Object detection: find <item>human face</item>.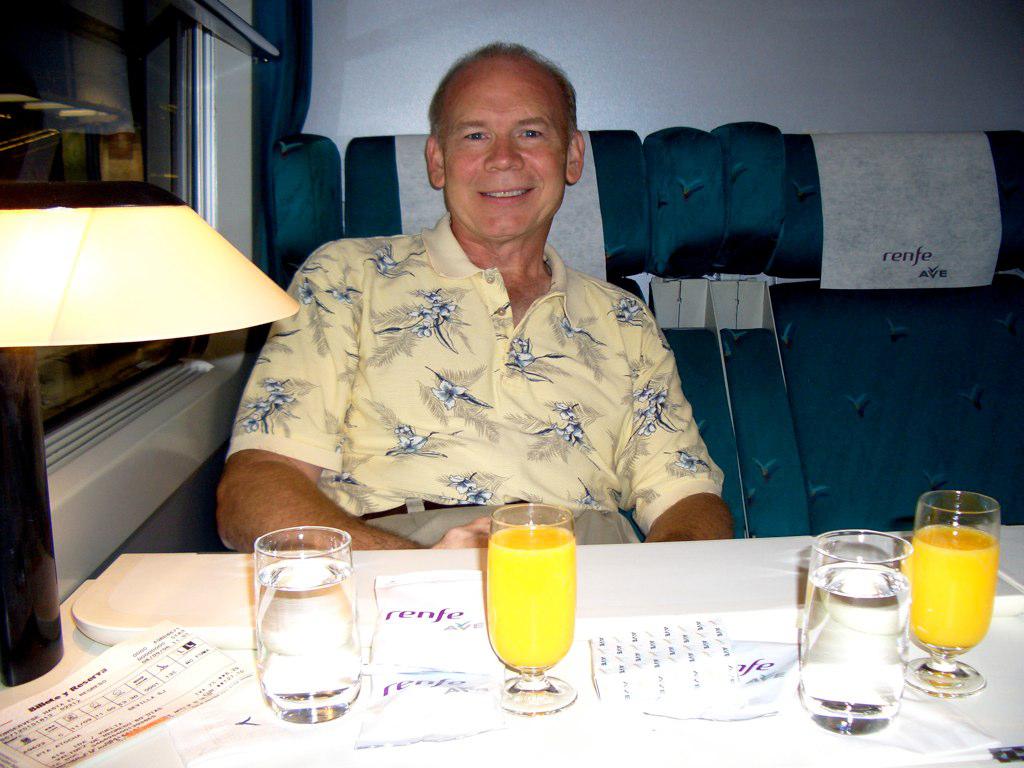
left=444, top=46, right=572, bottom=240.
